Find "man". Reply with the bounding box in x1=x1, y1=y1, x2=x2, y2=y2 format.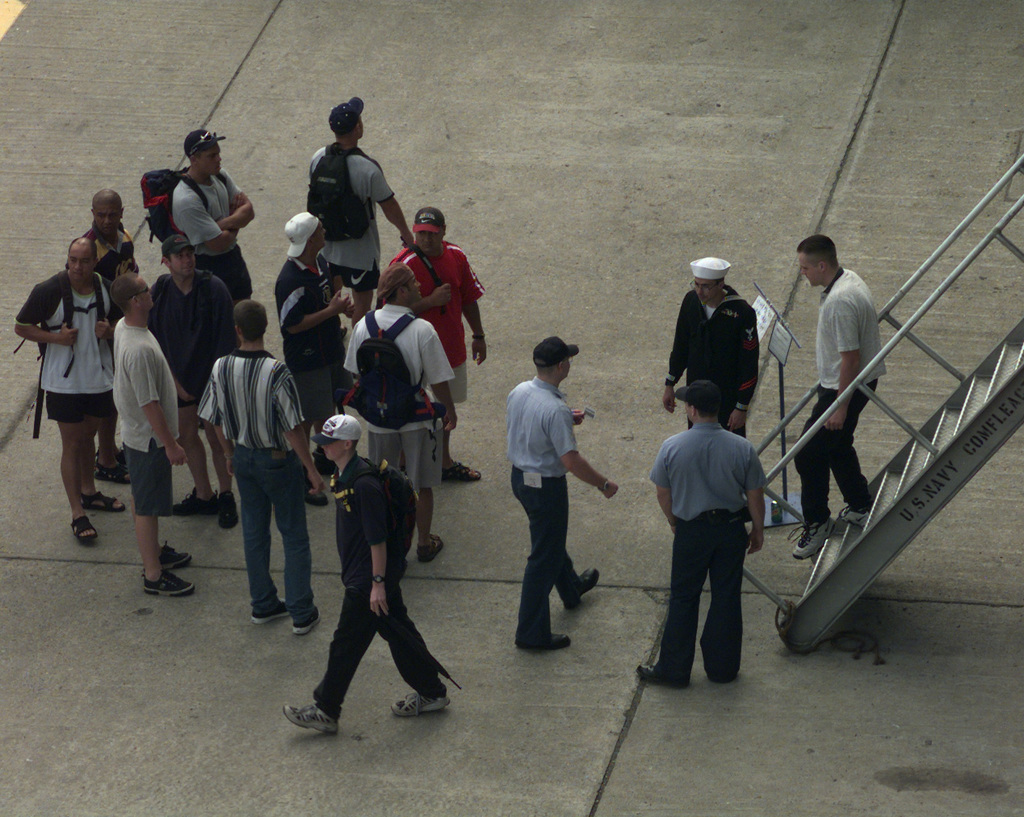
x1=111, y1=264, x2=195, y2=601.
